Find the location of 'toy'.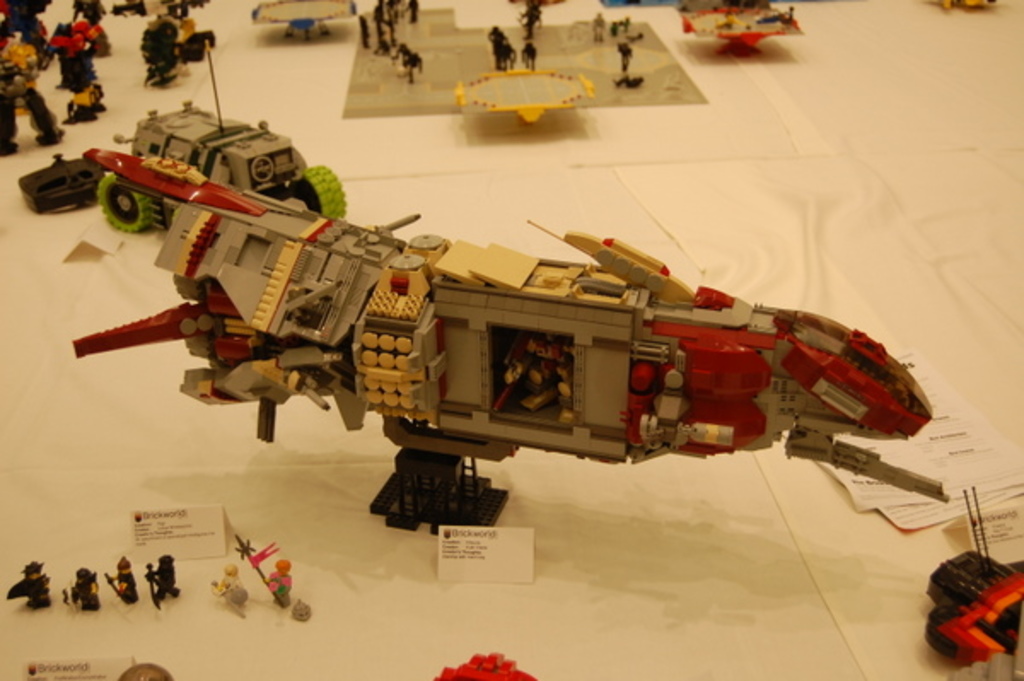
Location: 295:602:311:620.
